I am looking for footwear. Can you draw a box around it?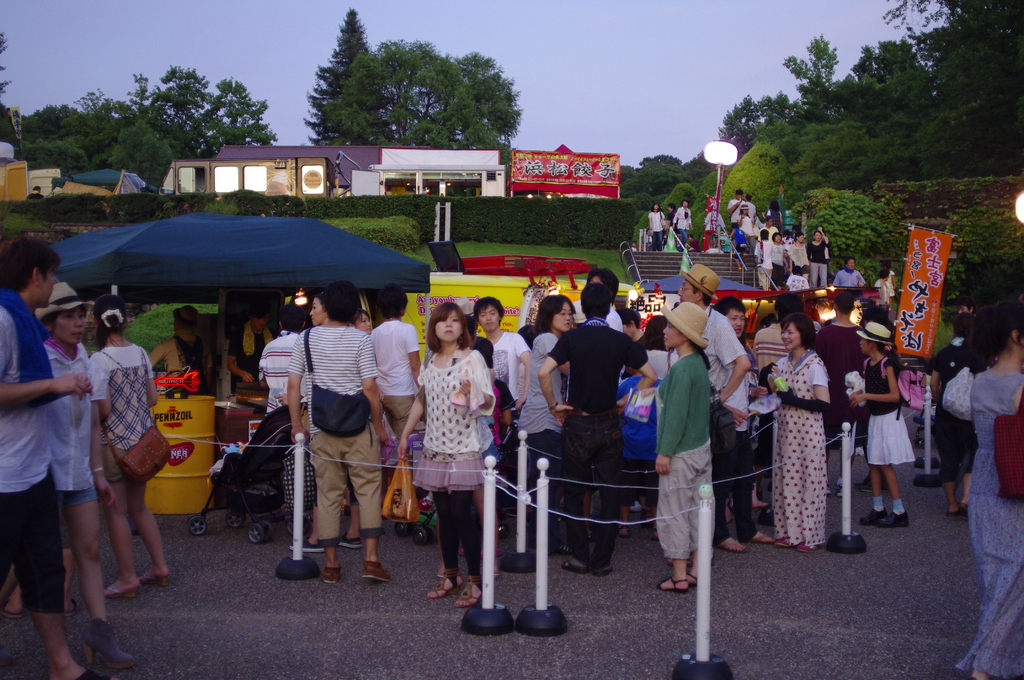
Sure, the bounding box is [x1=746, y1=521, x2=792, y2=550].
